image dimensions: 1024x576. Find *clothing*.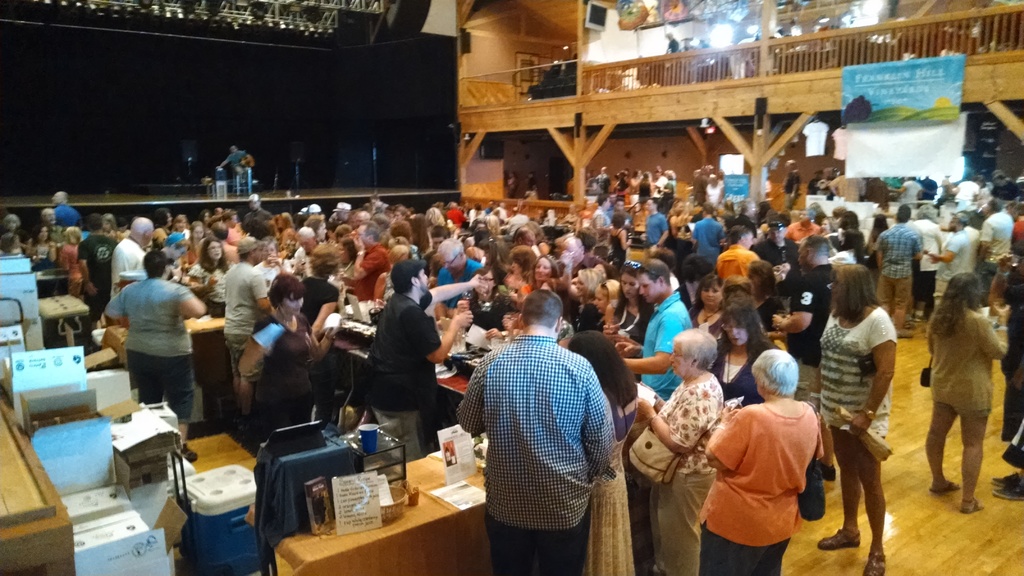
[left=815, top=313, right=897, bottom=447].
